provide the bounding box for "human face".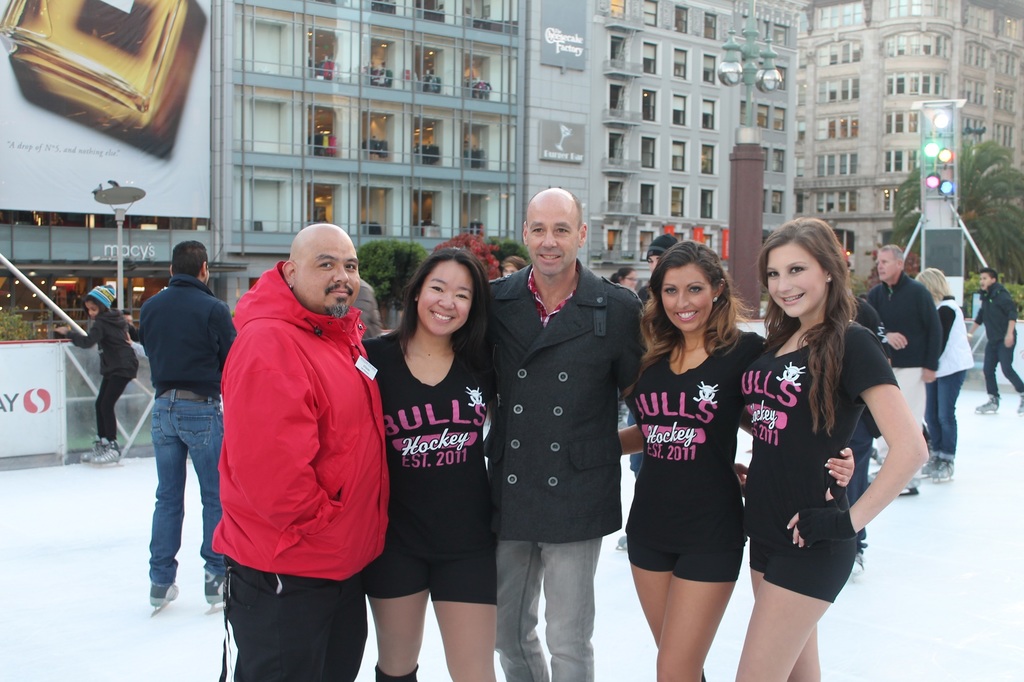
Rect(528, 204, 578, 278).
